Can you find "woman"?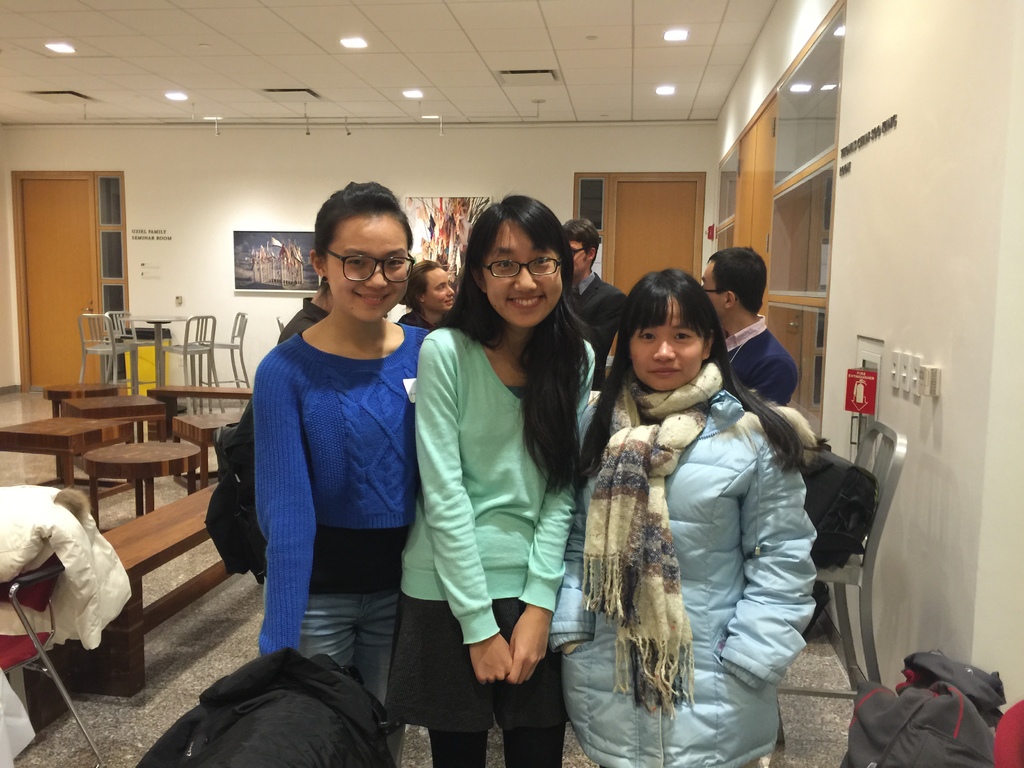
Yes, bounding box: l=257, t=179, r=430, b=767.
